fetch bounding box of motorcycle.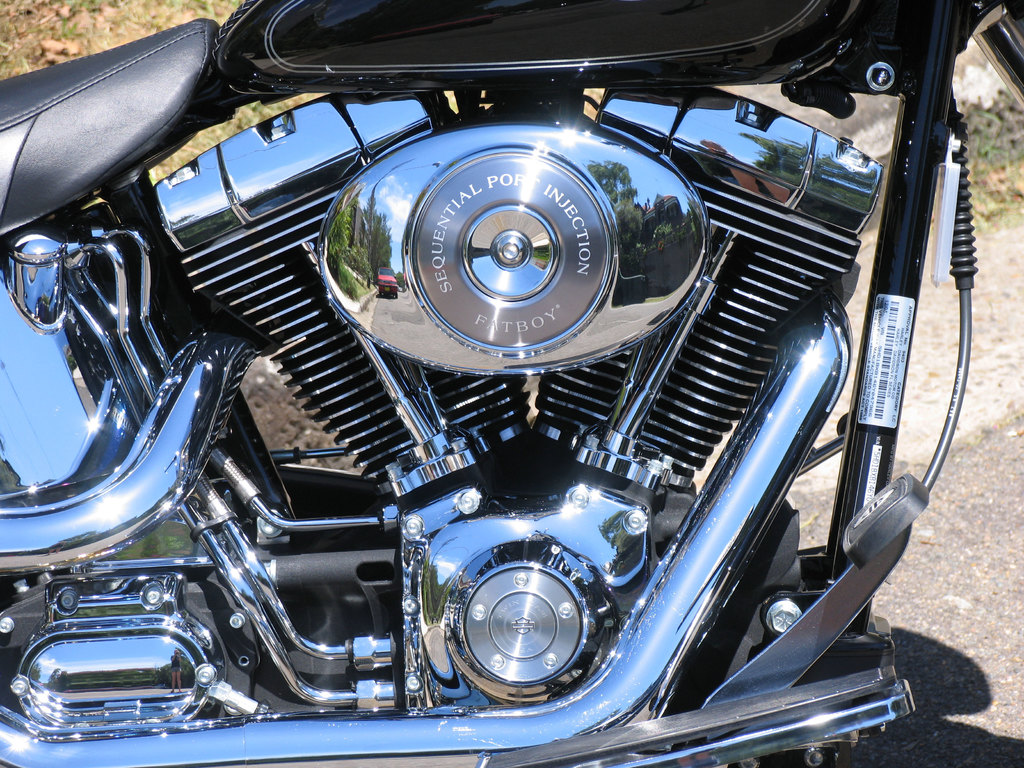
Bbox: bbox=[0, 0, 965, 767].
